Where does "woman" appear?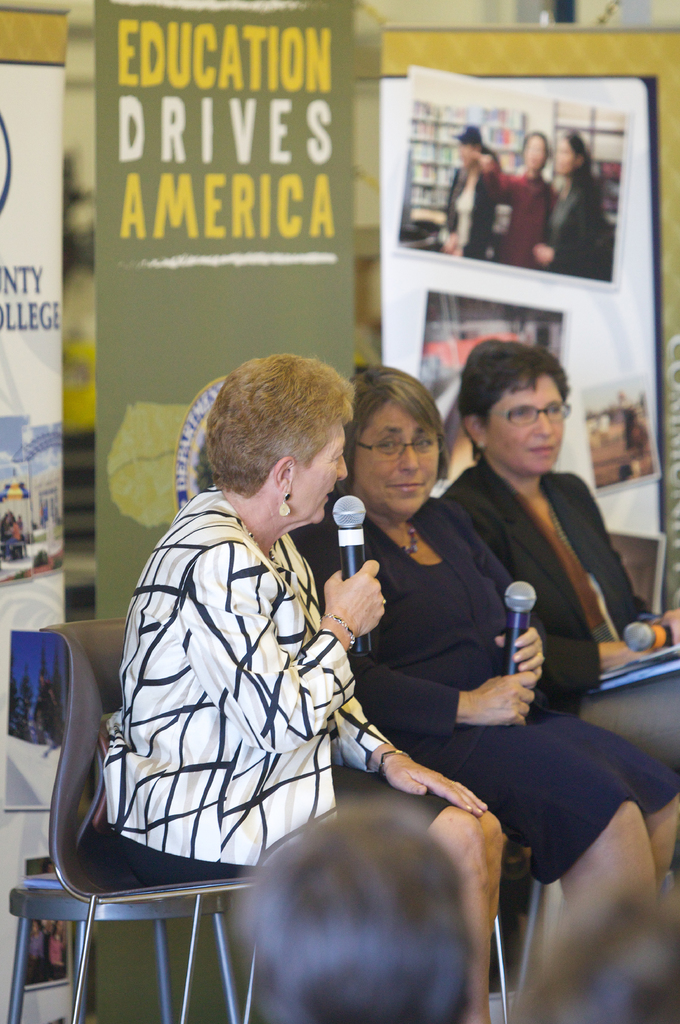
Appears at <region>77, 355, 415, 1002</region>.
